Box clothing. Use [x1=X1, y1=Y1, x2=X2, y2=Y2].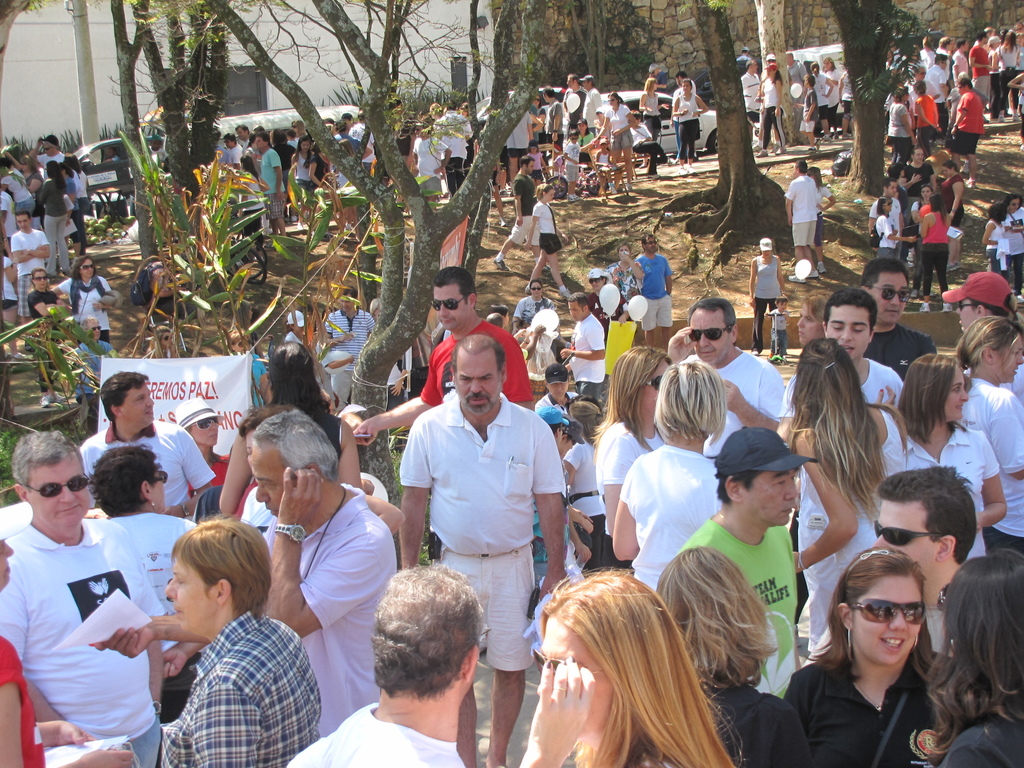
[x1=324, y1=307, x2=371, y2=404].
